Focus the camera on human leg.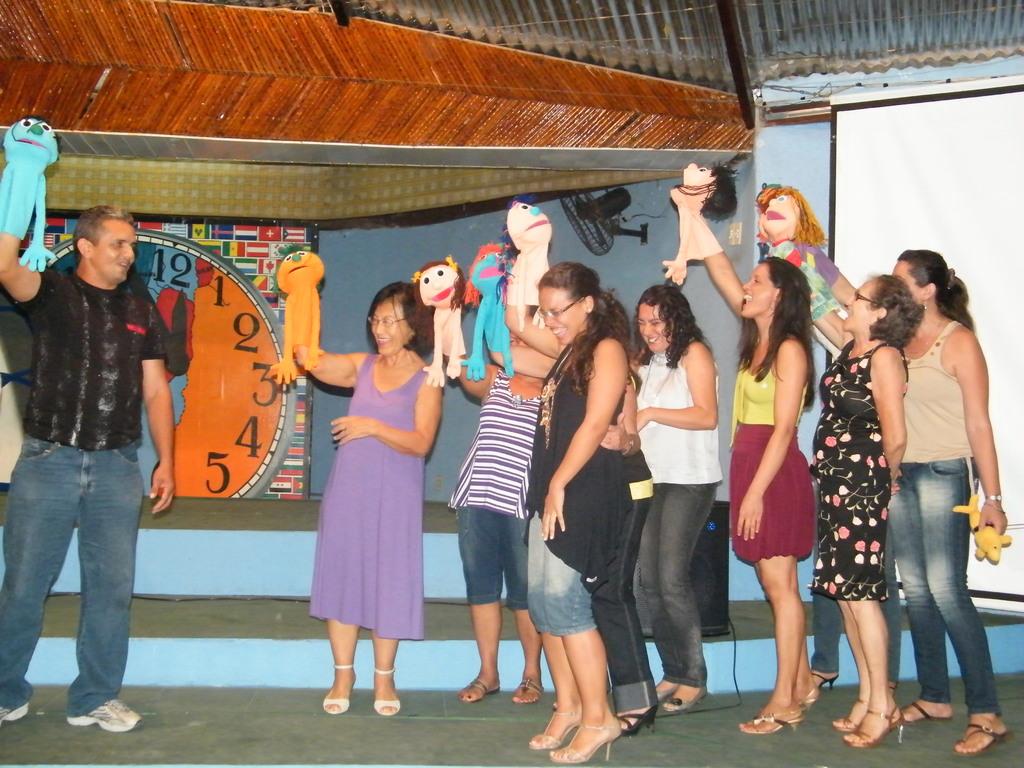
Focus region: rect(548, 467, 620, 767).
